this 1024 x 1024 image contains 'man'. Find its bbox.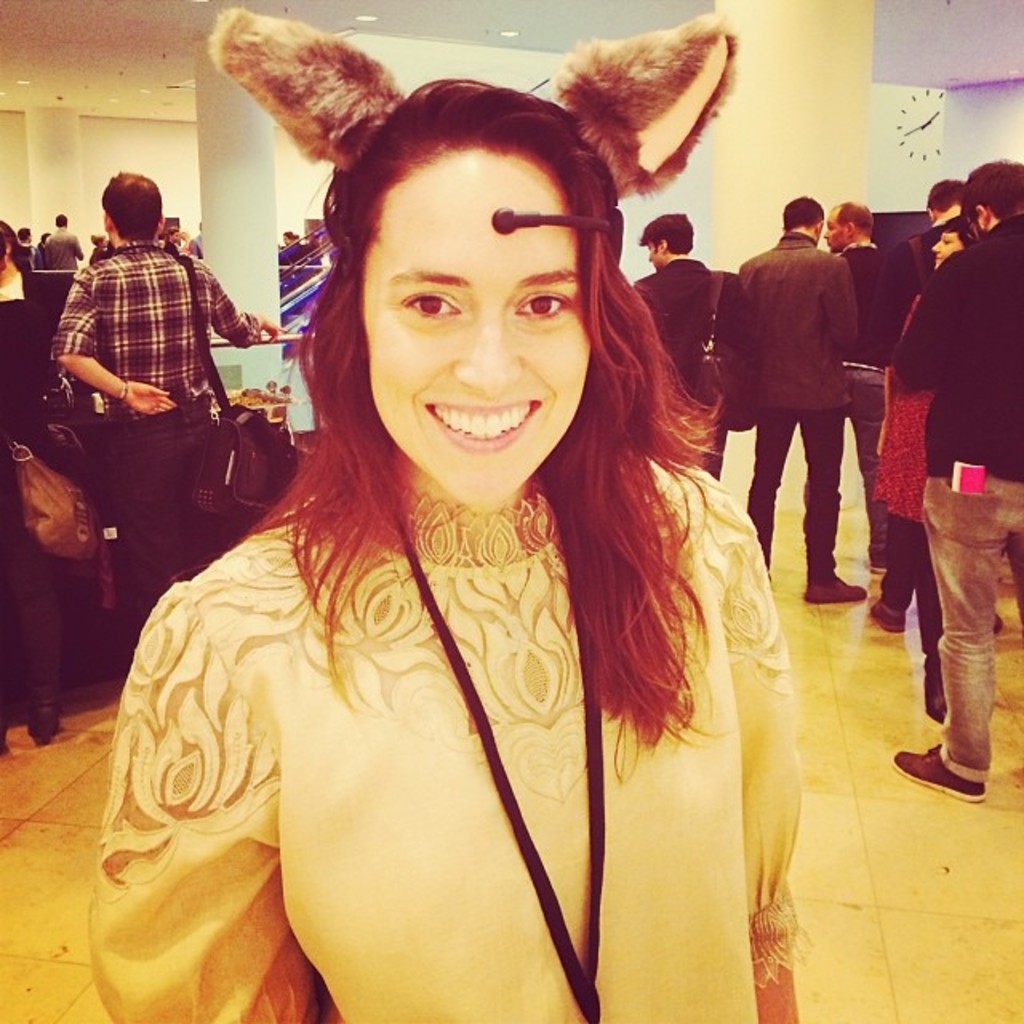
left=886, top=155, right=1022, bottom=802.
